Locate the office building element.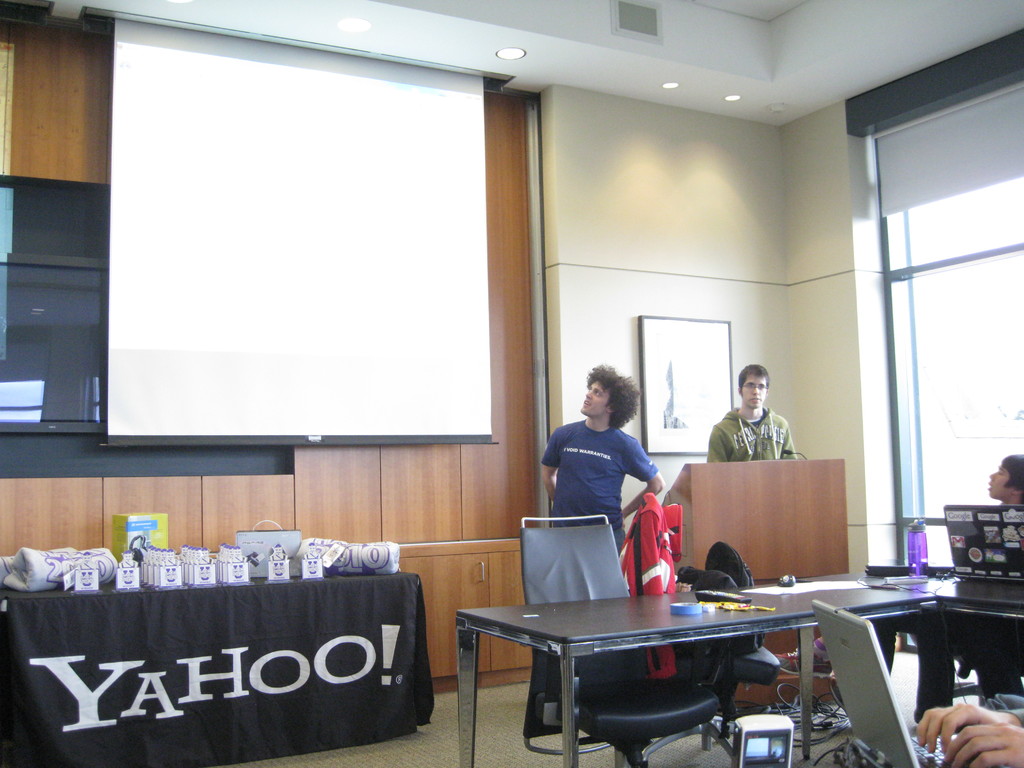
Element bbox: 0:43:977:758.
